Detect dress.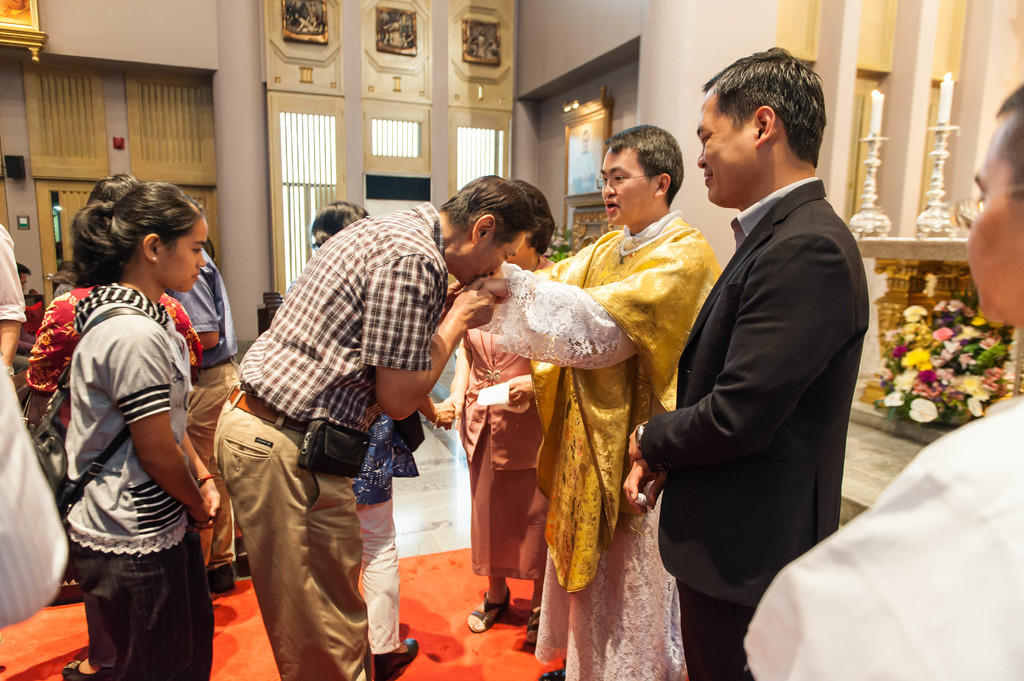
Detected at [left=512, top=209, right=691, bottom=668].
